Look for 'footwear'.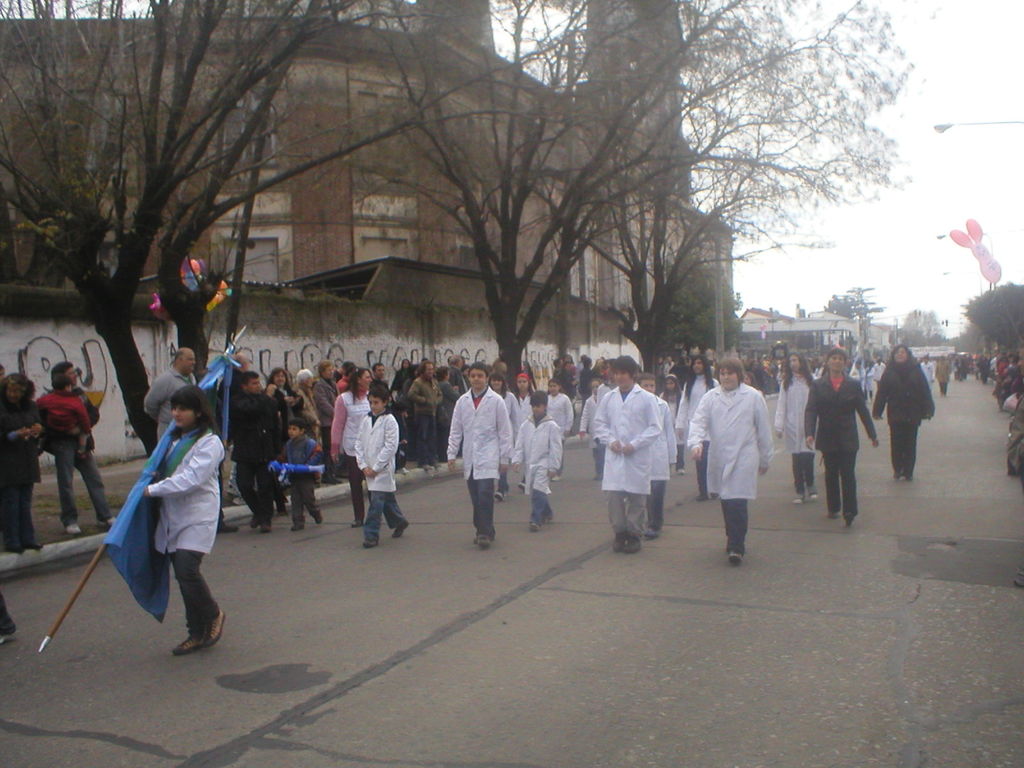
Found: <region>292, 525, 303, 532</region>.
